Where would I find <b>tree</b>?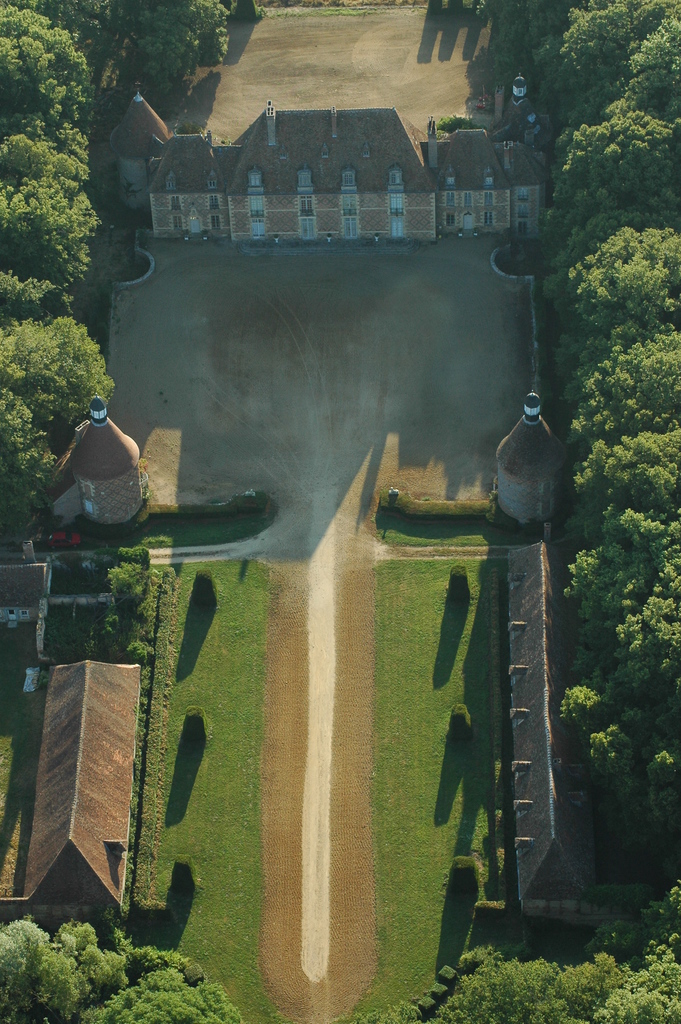
At x1=559 y1=510 x2=673 y2=684.
